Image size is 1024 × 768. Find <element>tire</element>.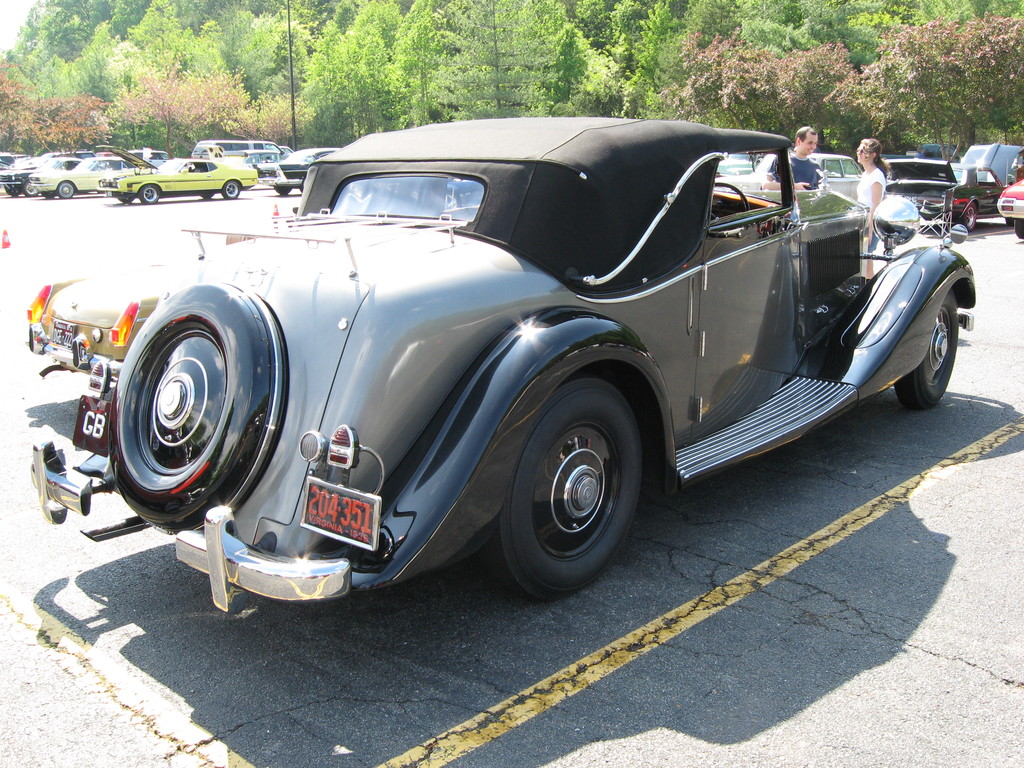
x1=56, y1=177, x2=76, y2=202.
